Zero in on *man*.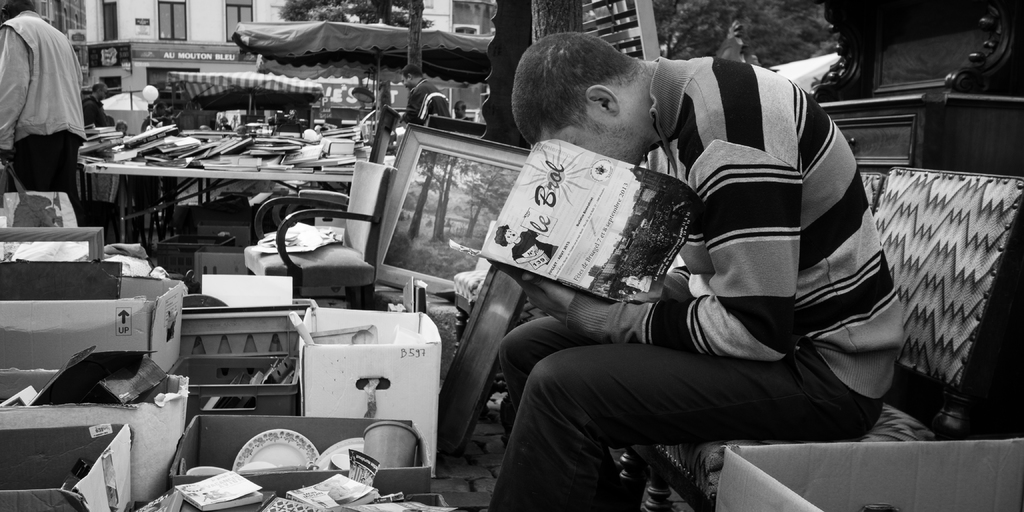
Zeroed in: BBox(0, 0, 103, 228).
